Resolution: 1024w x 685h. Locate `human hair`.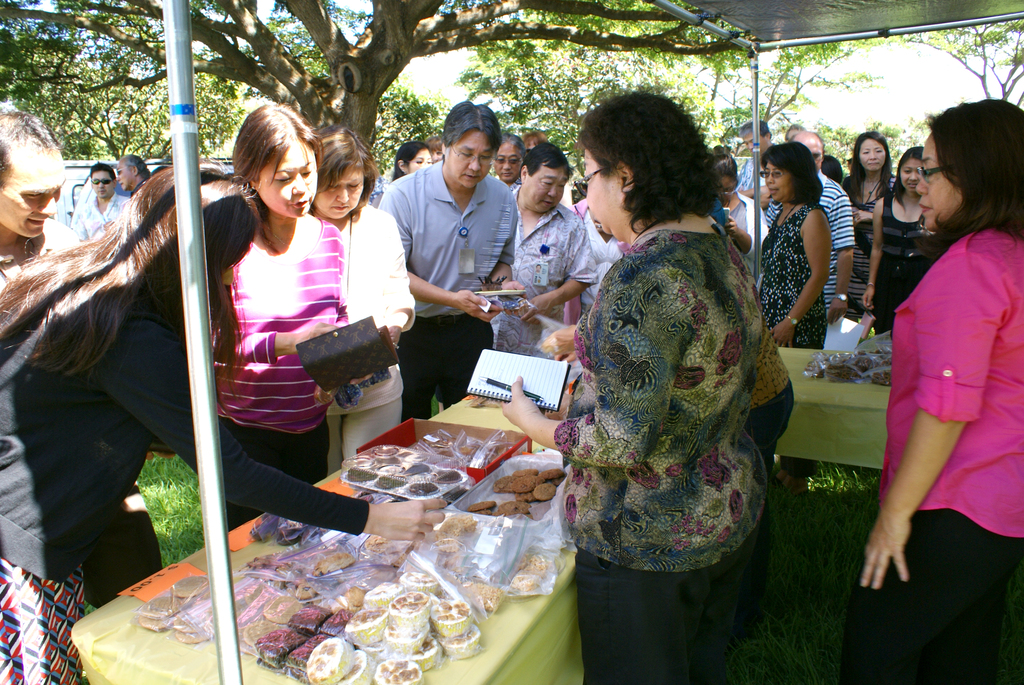
detection(231, 98, 323, 192).
